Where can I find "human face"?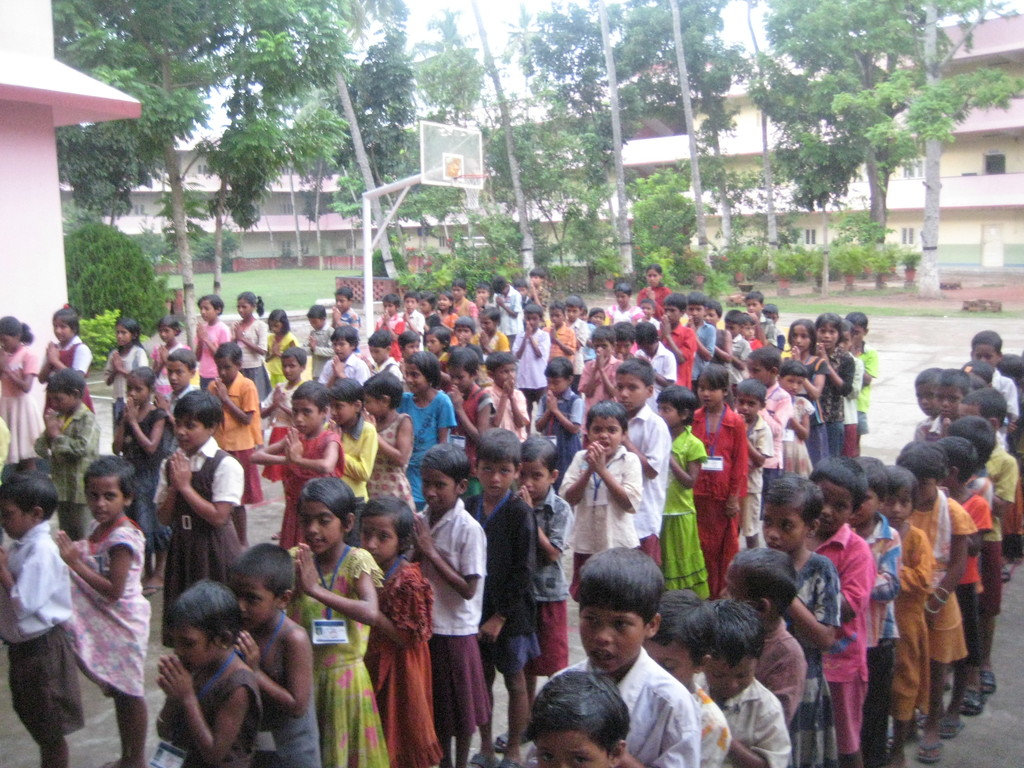
You can find it at 234:296:252:319.
